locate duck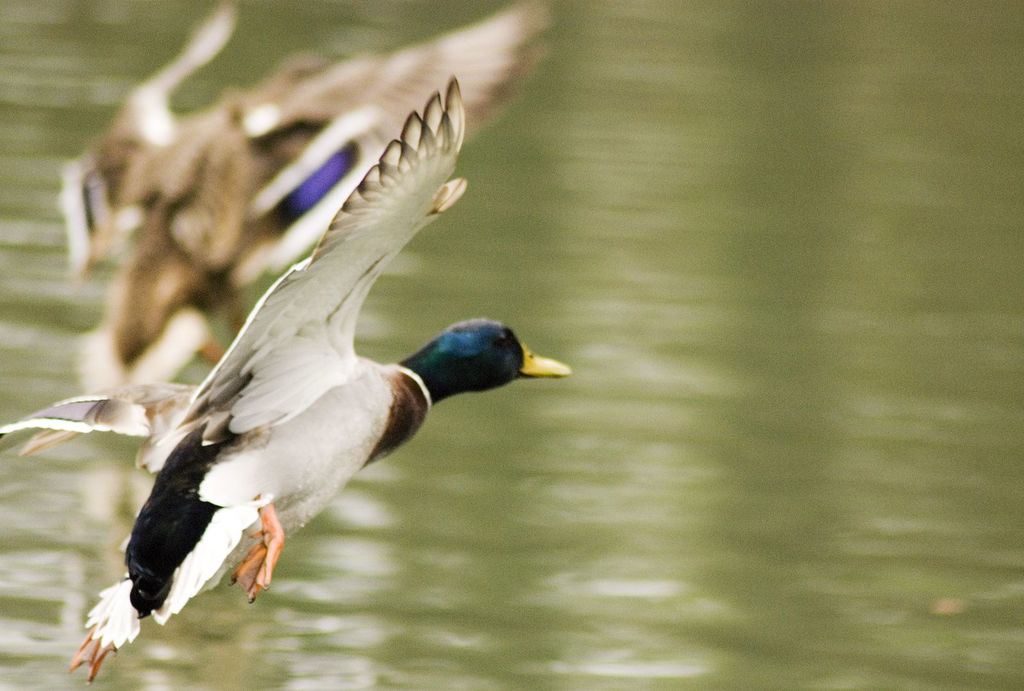
(0,76,570,678)
